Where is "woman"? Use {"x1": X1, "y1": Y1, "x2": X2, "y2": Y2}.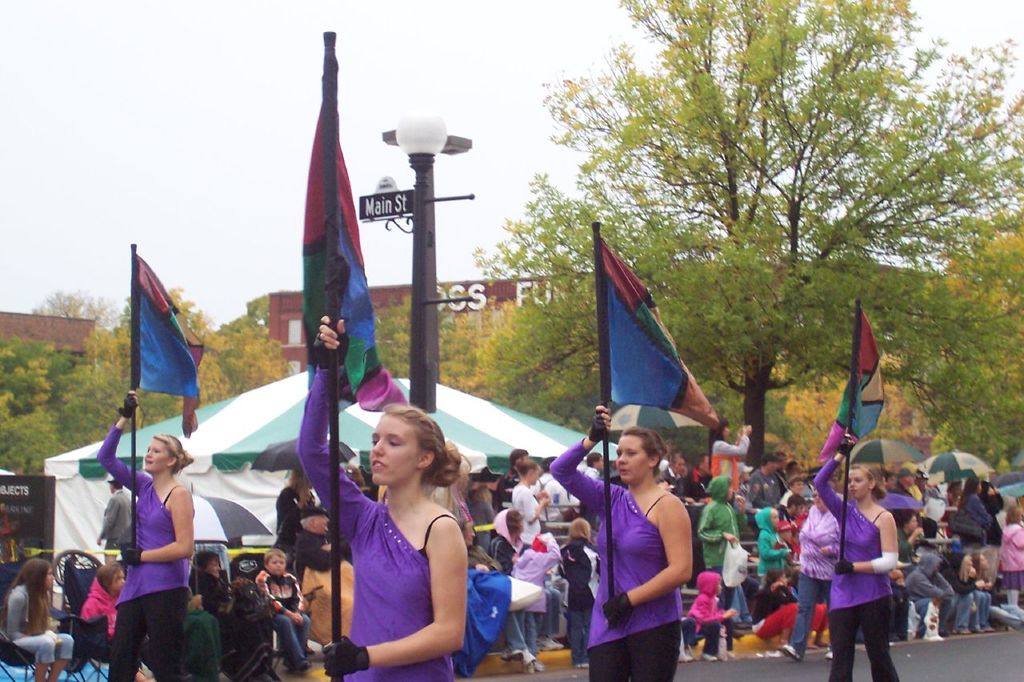
{"x1": 777, "y1": 481, "x2": 834, "y2": 660}.
